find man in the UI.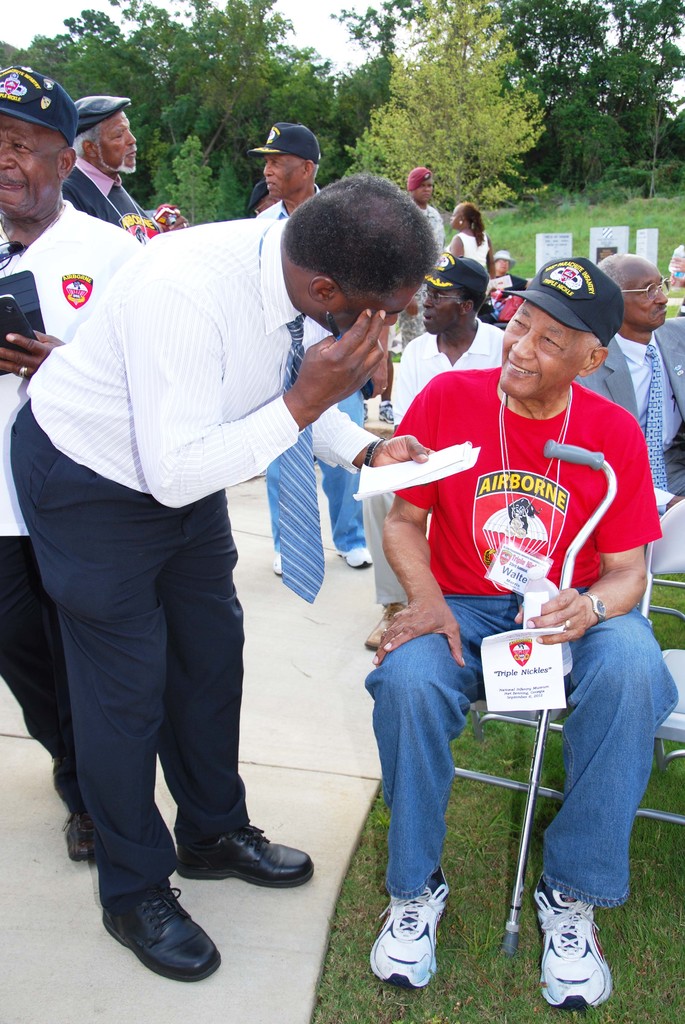
UI element at bbox=[361, 248, 507, 653].
